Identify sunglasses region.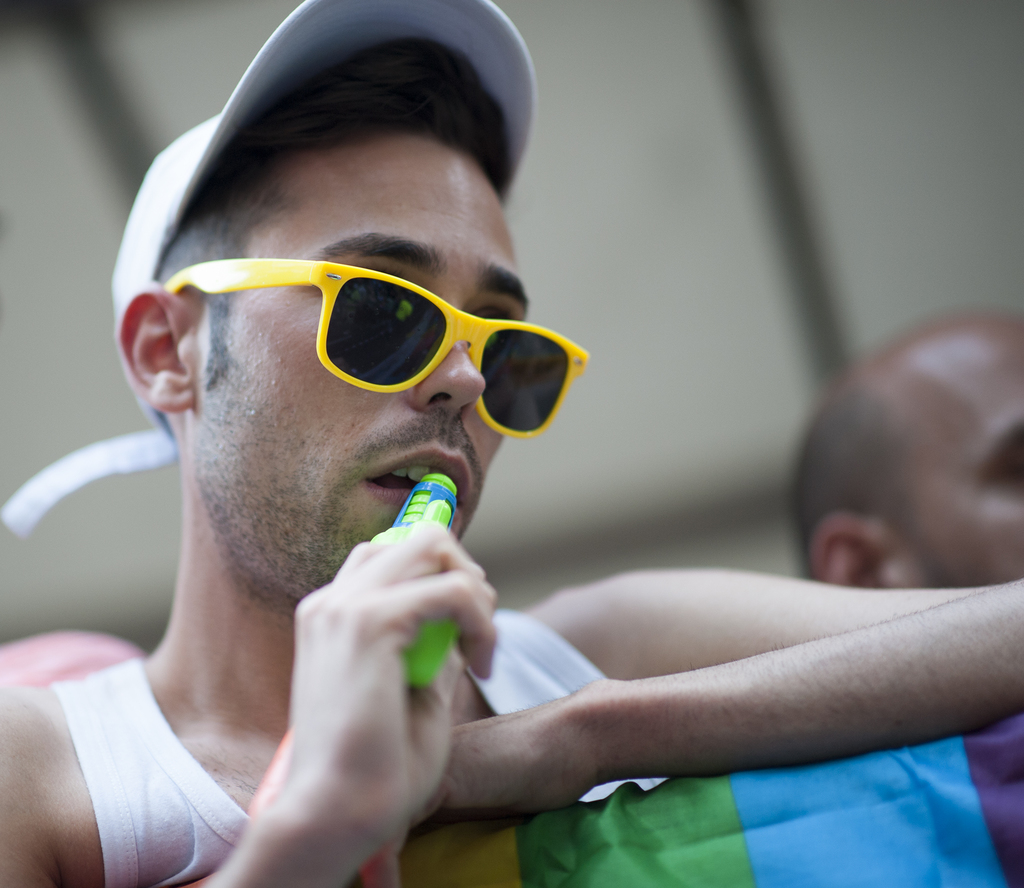
Region: {"left": 164, "top": 260, "right": 589, "bottom": 438}.
